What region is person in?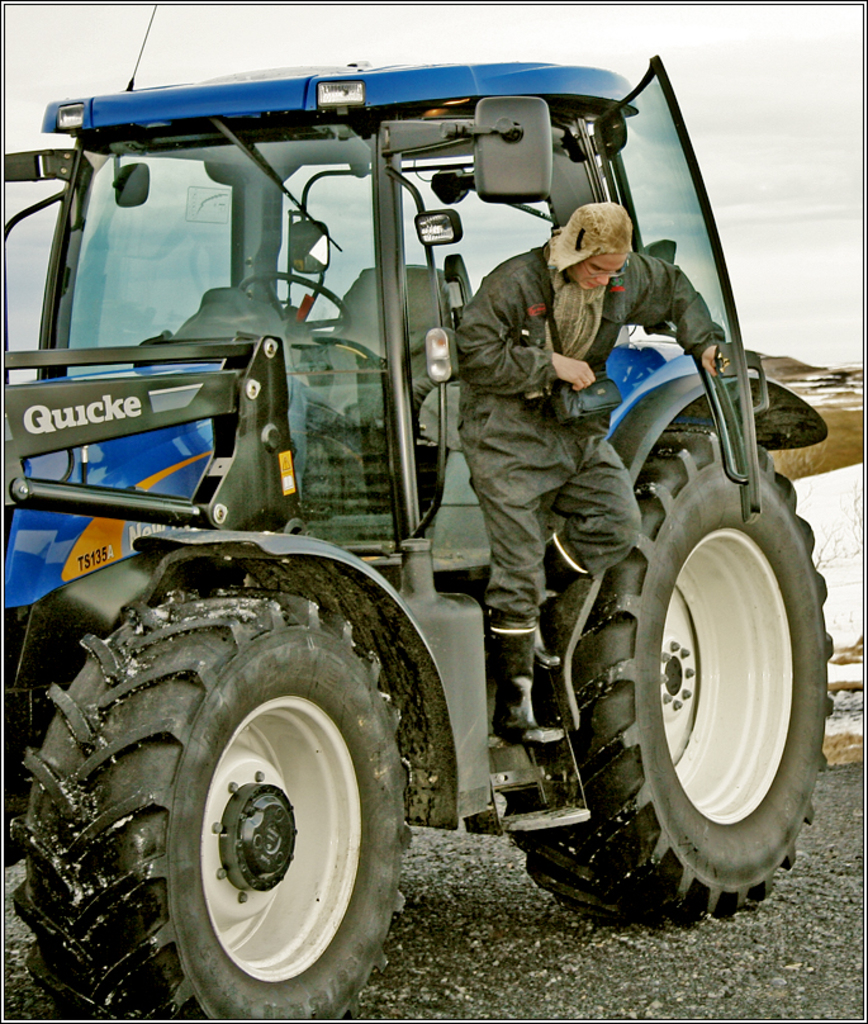
box(450, 199, 726, 748).
